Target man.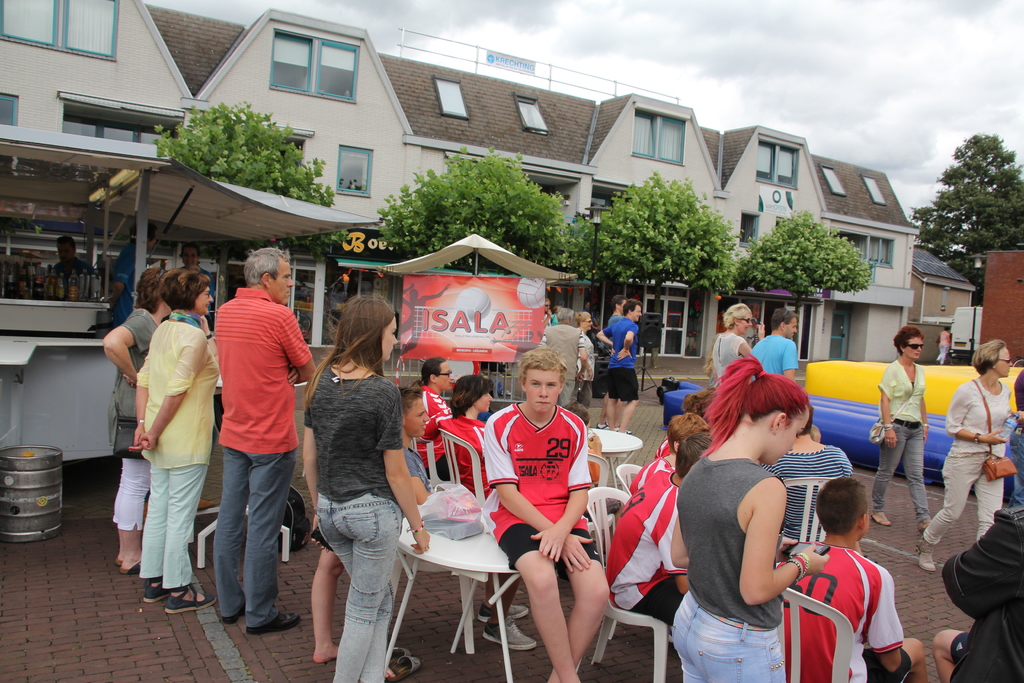
Target region: {"x1": 191, "y1": 242, "x2": 302, "y2": 635}.
